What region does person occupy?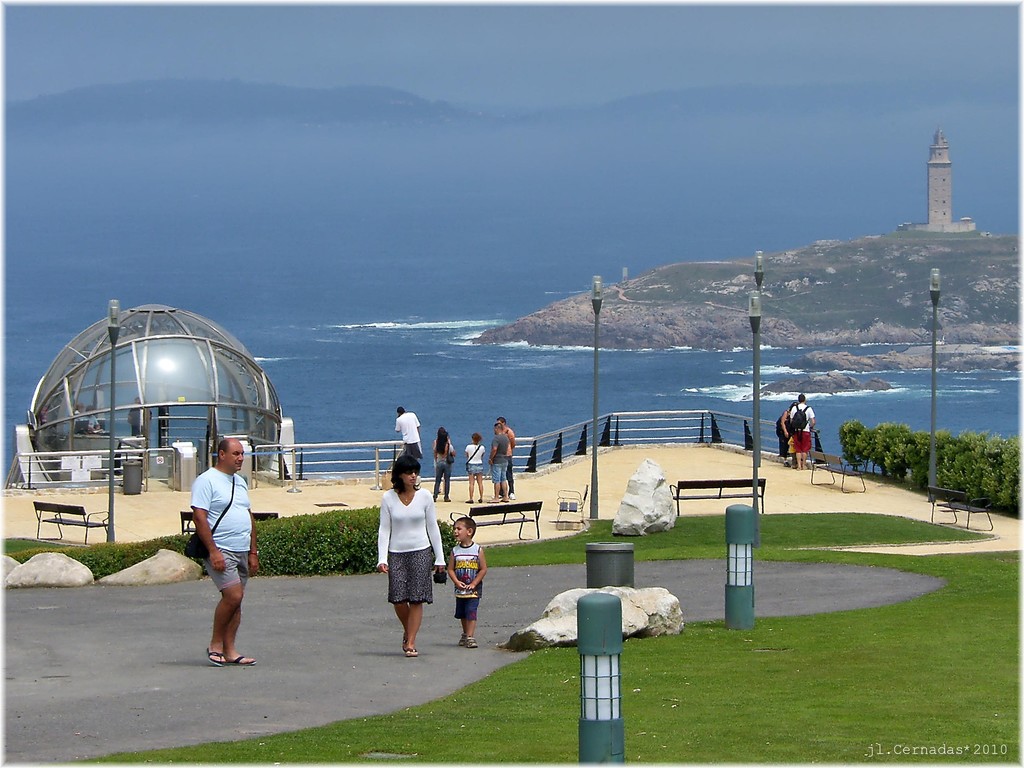
[x1=394, y1=406, x2=422, y2=466].
